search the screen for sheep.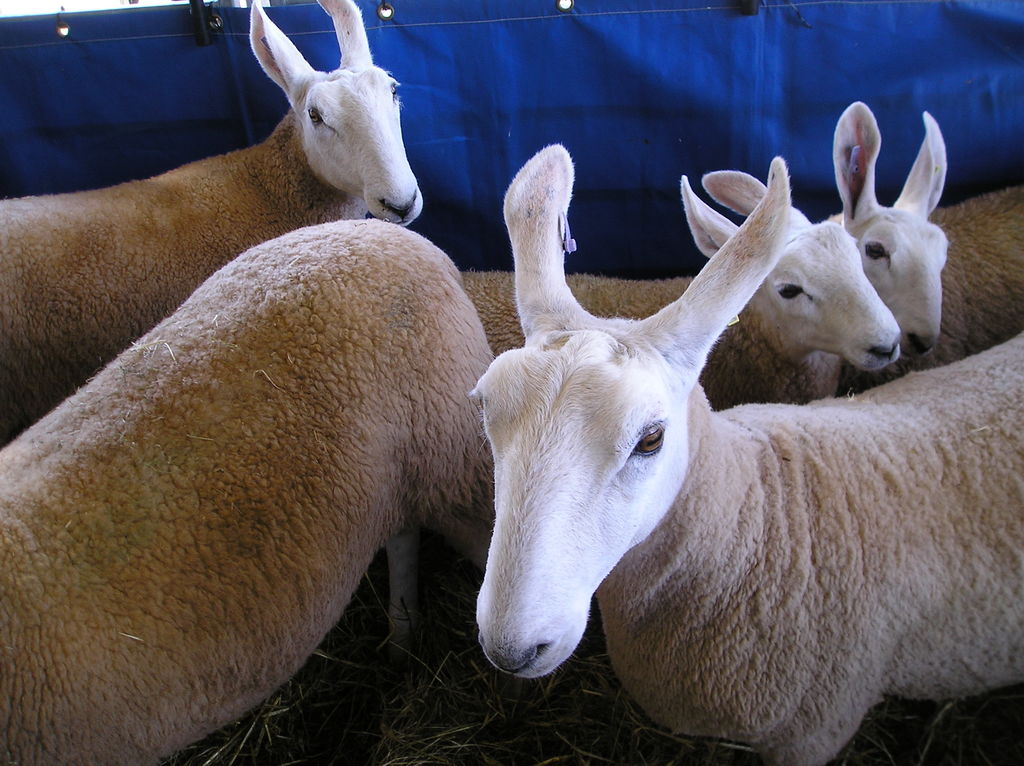
Found at box=[464, 141, 1023, 765].
